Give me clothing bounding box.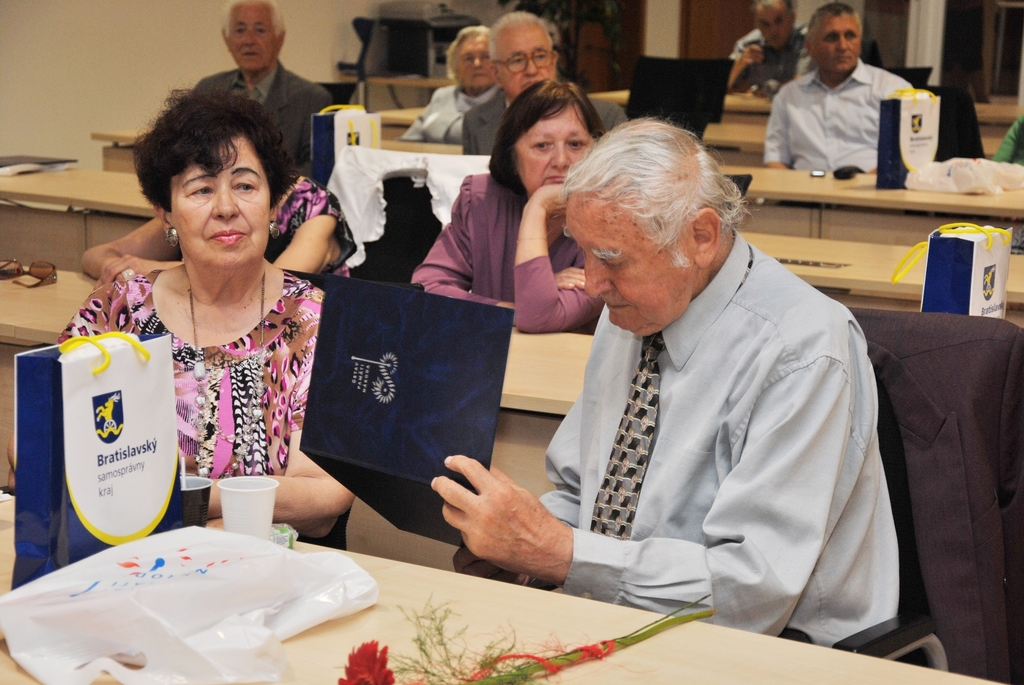
765 56 910 172.
